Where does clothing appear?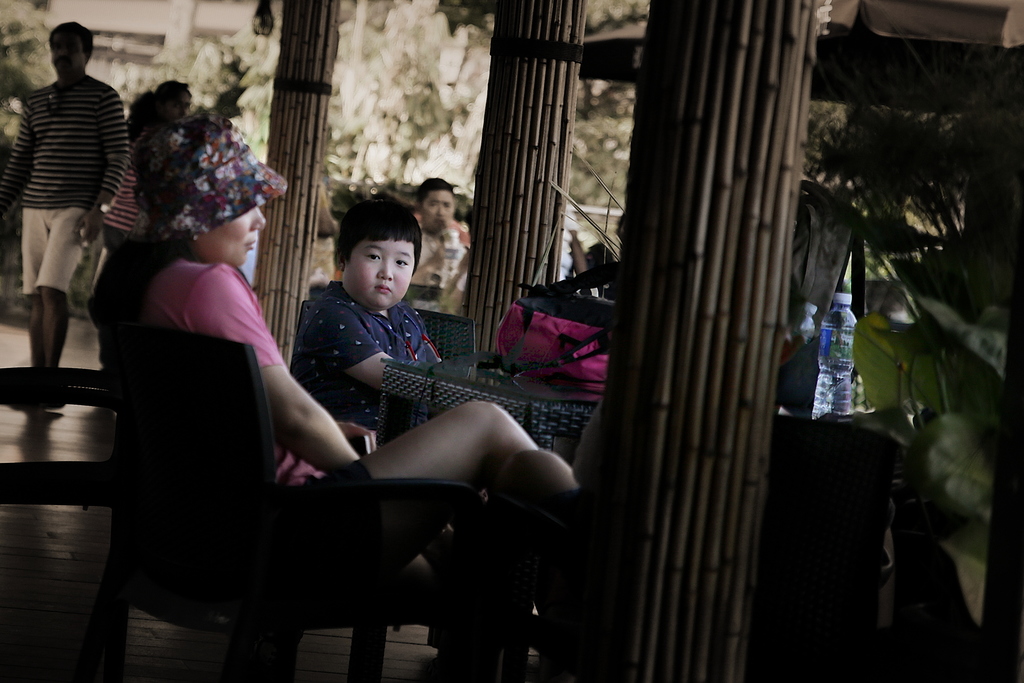
Appears at (x1=81, y1=220, x2=428, y2=595).
